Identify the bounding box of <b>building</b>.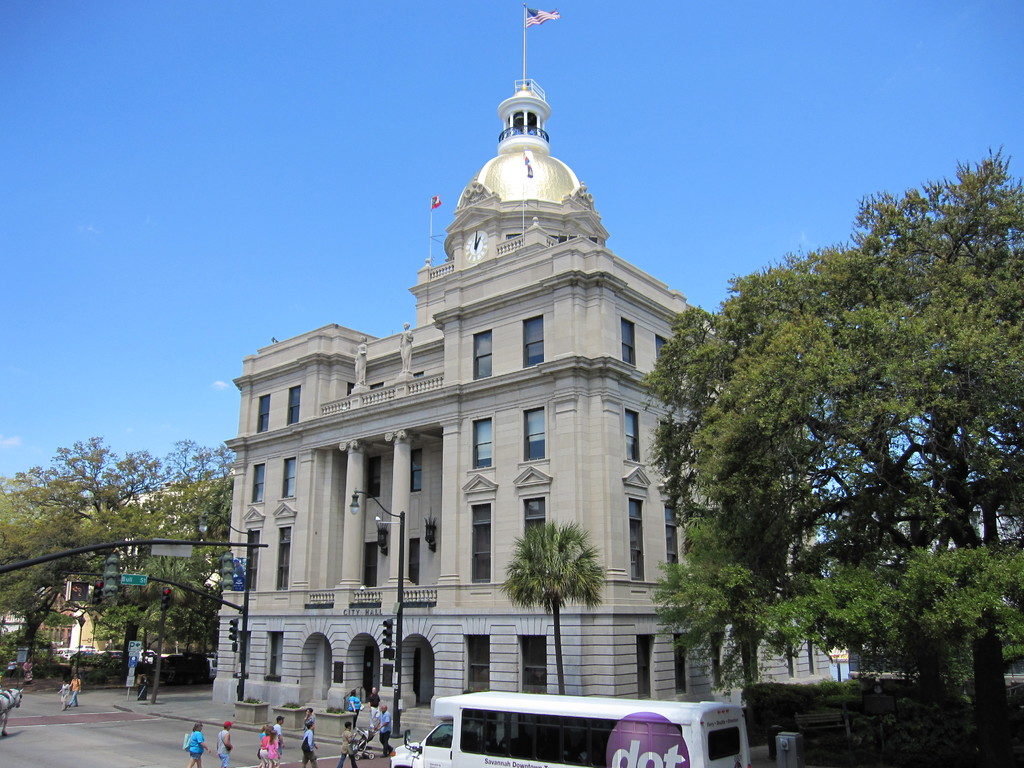
x1=211 y1=4 x2=837 y2=745.
